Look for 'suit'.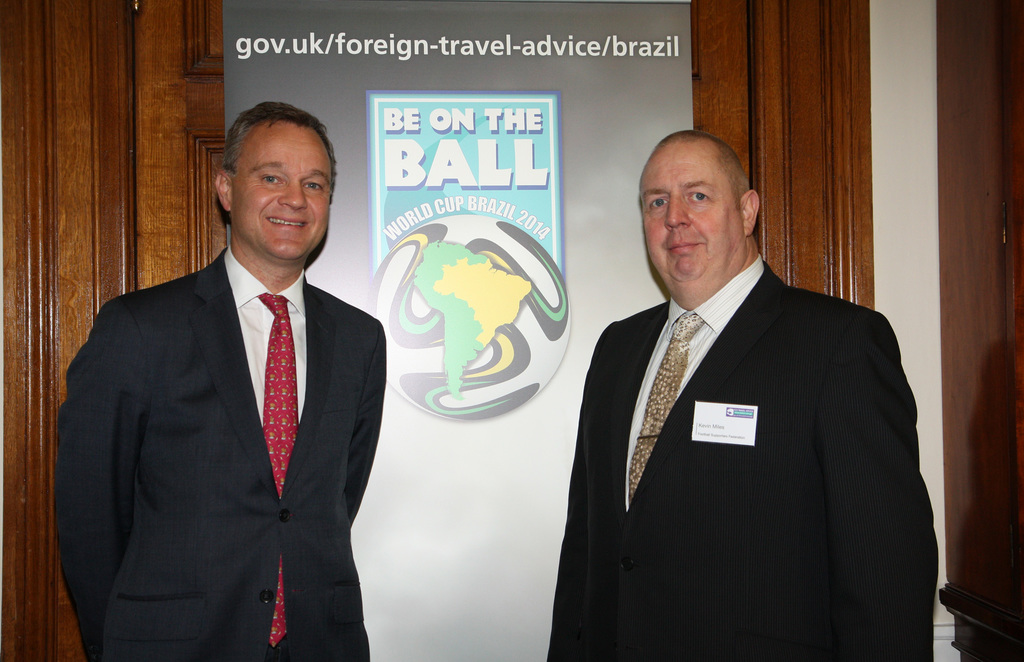
Found: 52/245/387/661.
